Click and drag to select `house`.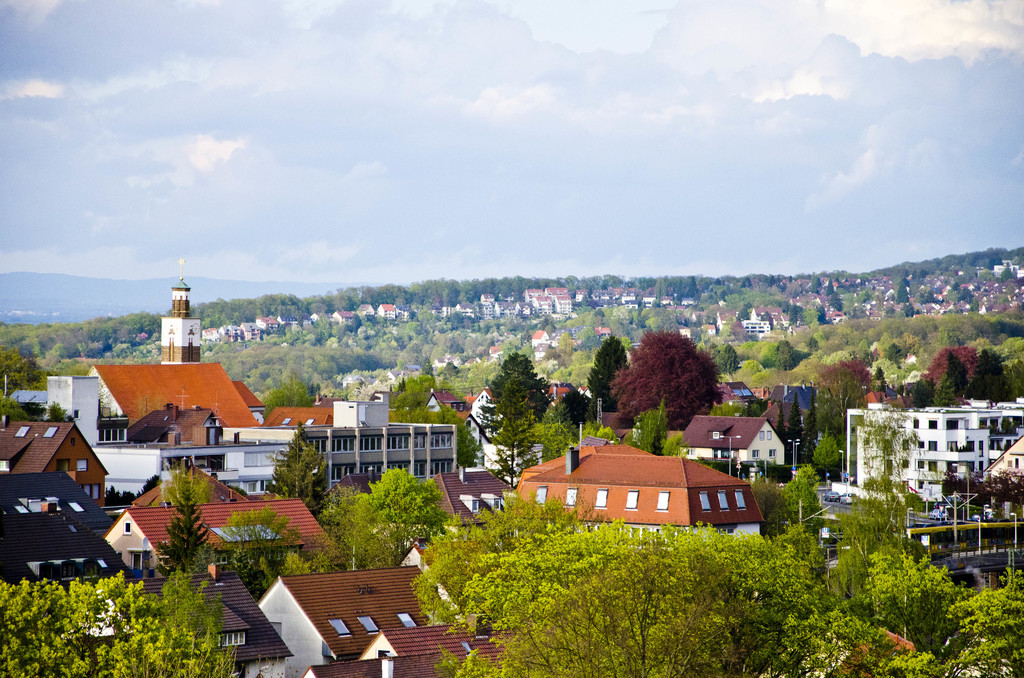
Selection: bbox=(951, 629, 1011, 677).
